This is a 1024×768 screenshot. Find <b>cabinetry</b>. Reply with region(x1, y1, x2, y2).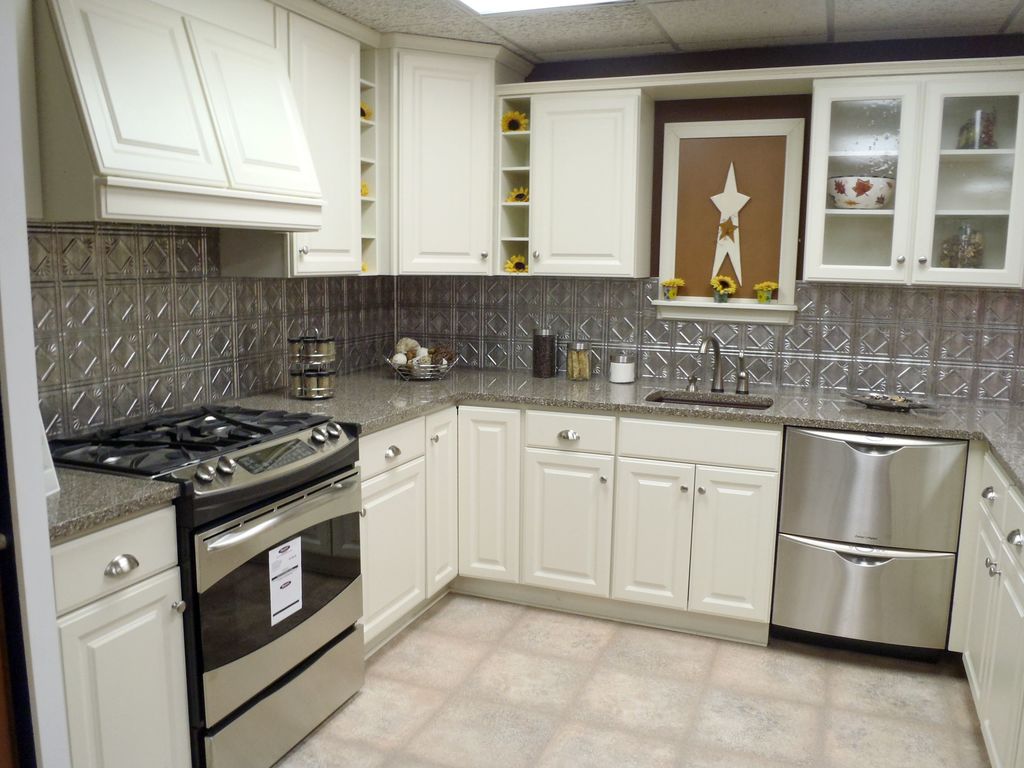
region(771, 447, 966, 552).
